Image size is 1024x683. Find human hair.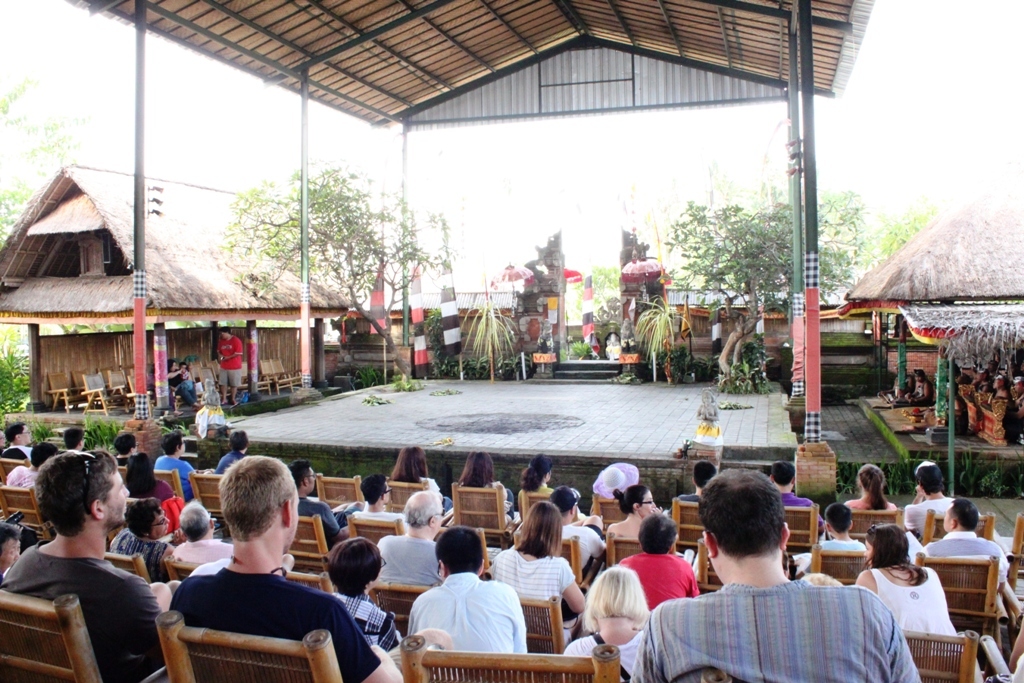
520, 453, 554, 493.
